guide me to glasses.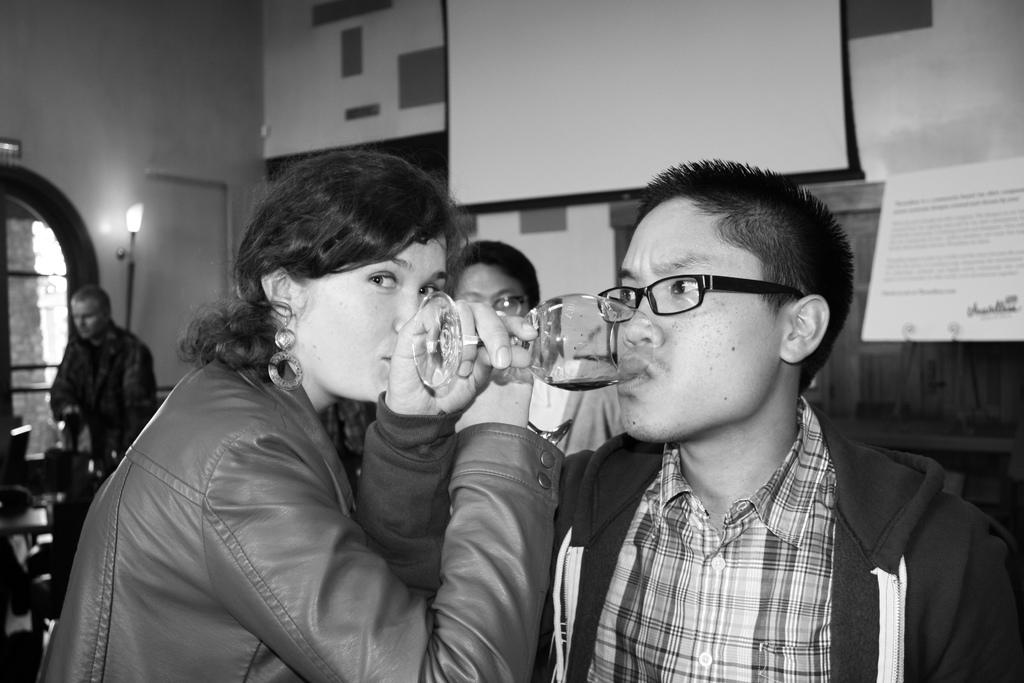
Guidance: bbox=[611, 269, 796, 322].
